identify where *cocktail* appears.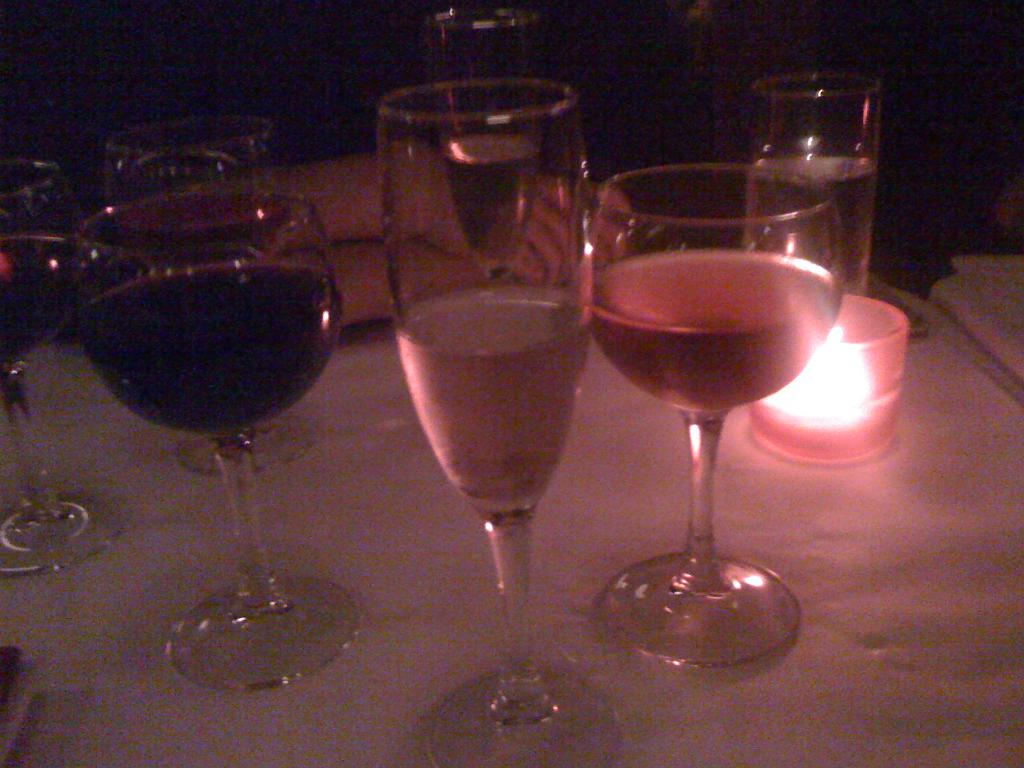
Appears at bbox(378, 86, 595, 767).
